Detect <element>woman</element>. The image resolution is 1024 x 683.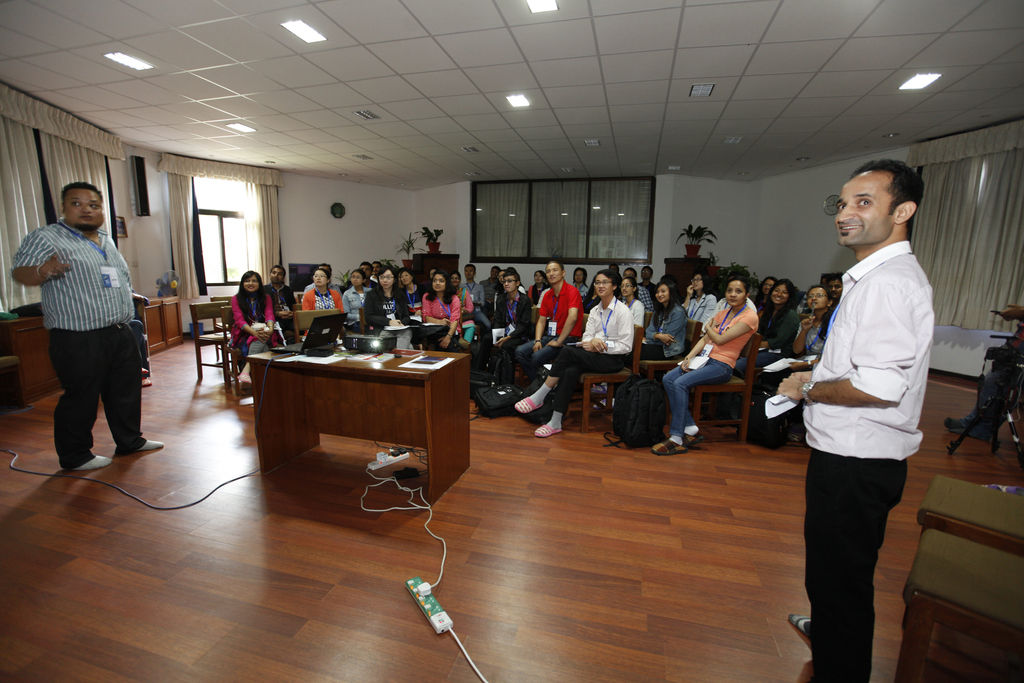
632 279 689 358.
